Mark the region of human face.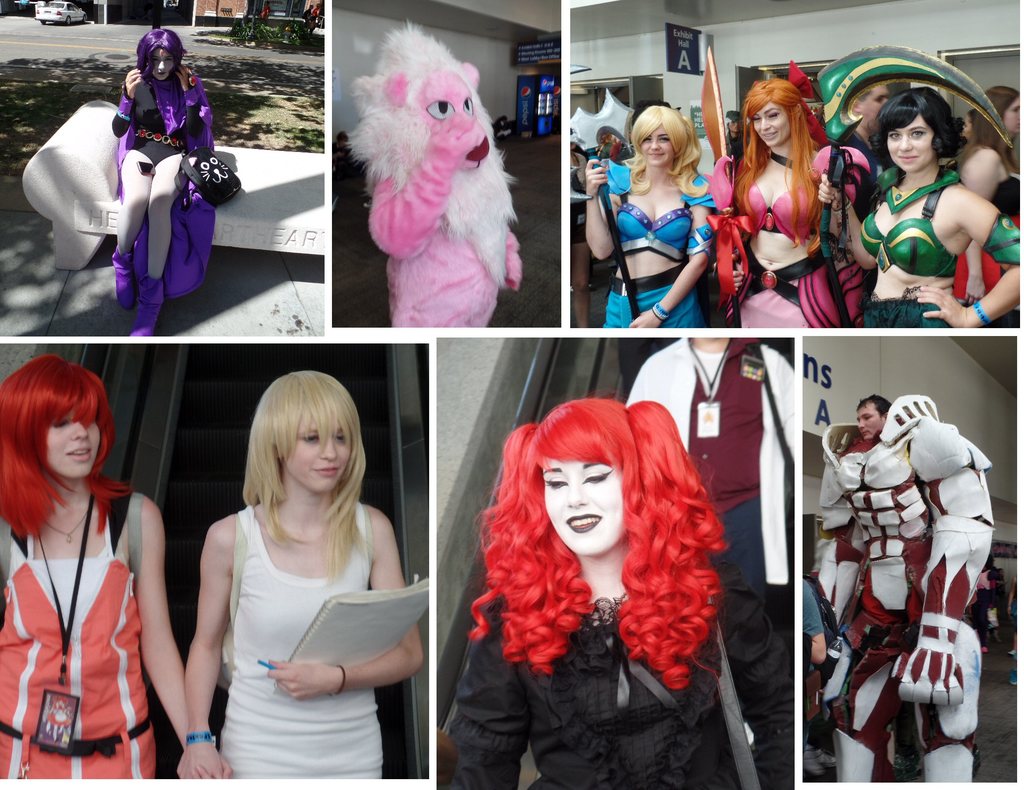
Region: [left=860, top=84, right=893, bottom=122].
